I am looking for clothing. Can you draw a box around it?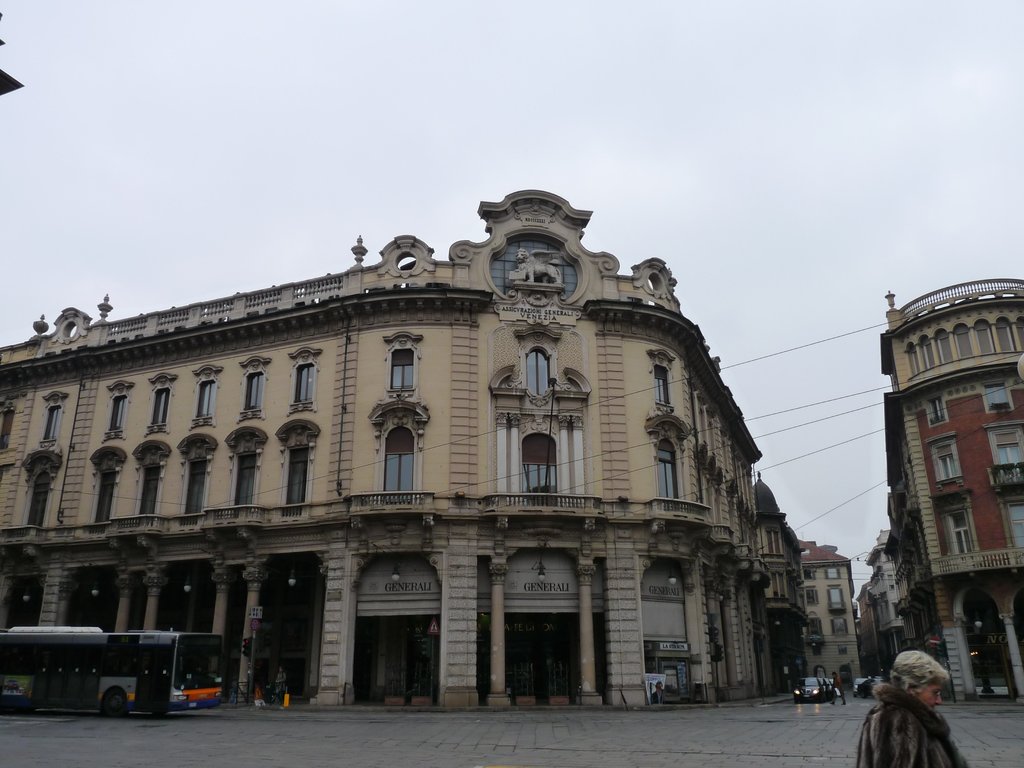
Sure, the bounding box is (275,674,286,694).
